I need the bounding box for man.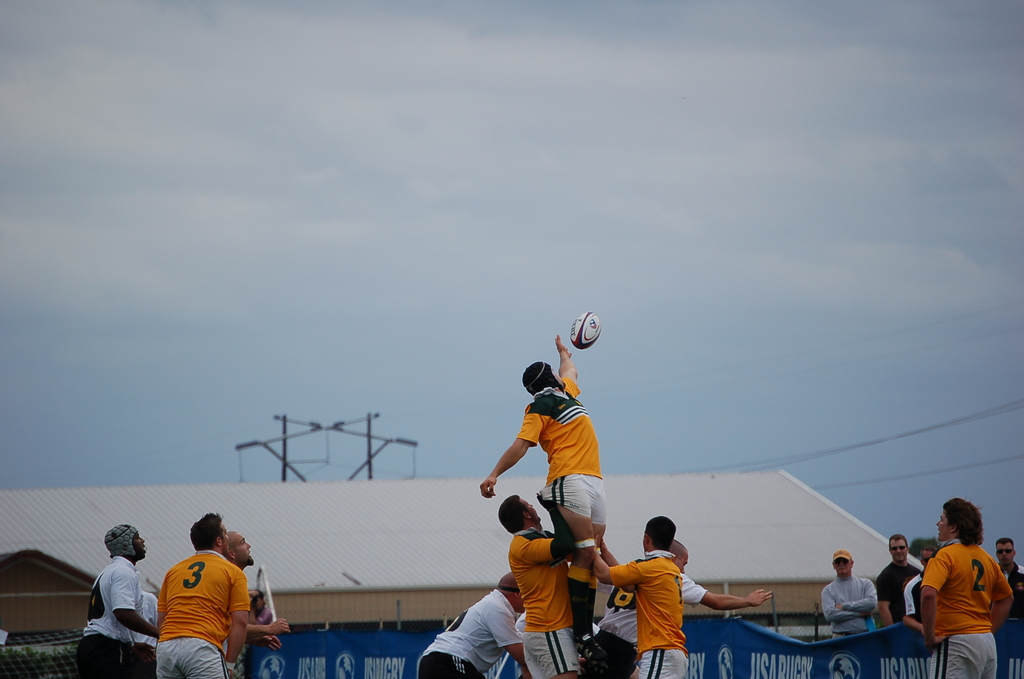
Here it is: select_region(156, 510, 246, 678).
